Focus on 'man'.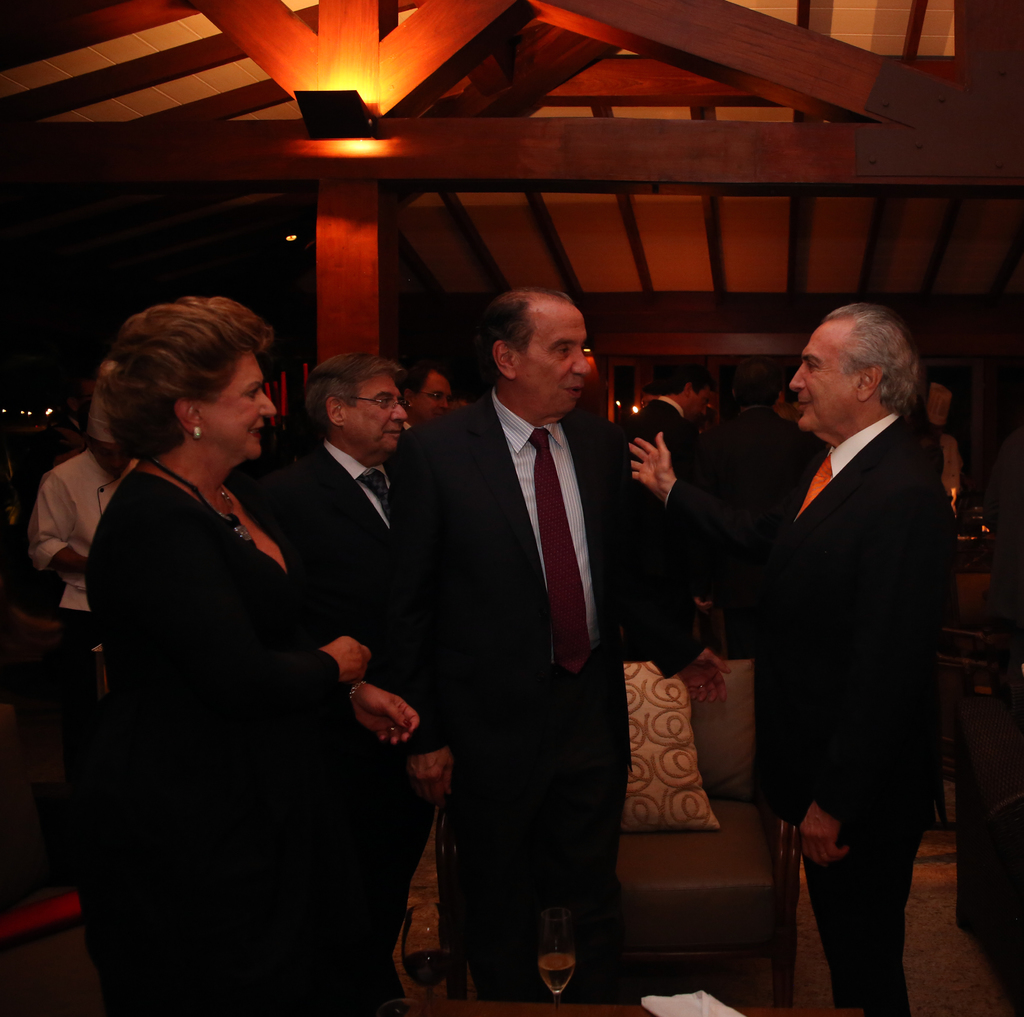
Focused at box(626, 300, 957, 1016).
